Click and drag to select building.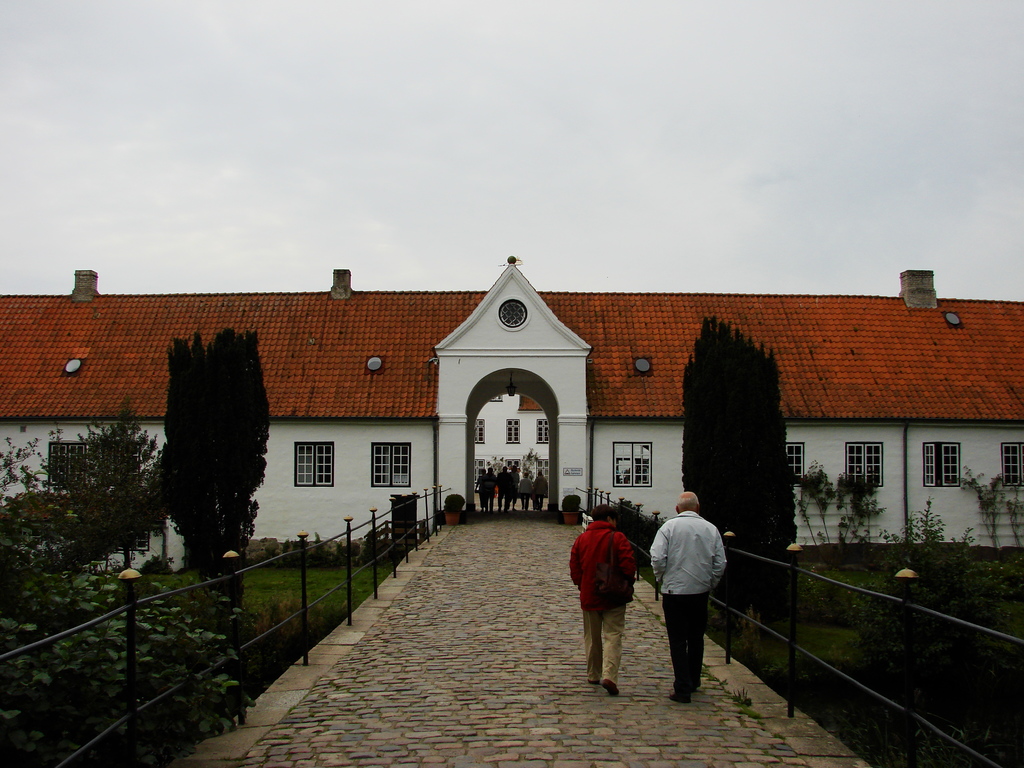
Selection: [x1=0, y1=271, x2=1021, y2=551].
